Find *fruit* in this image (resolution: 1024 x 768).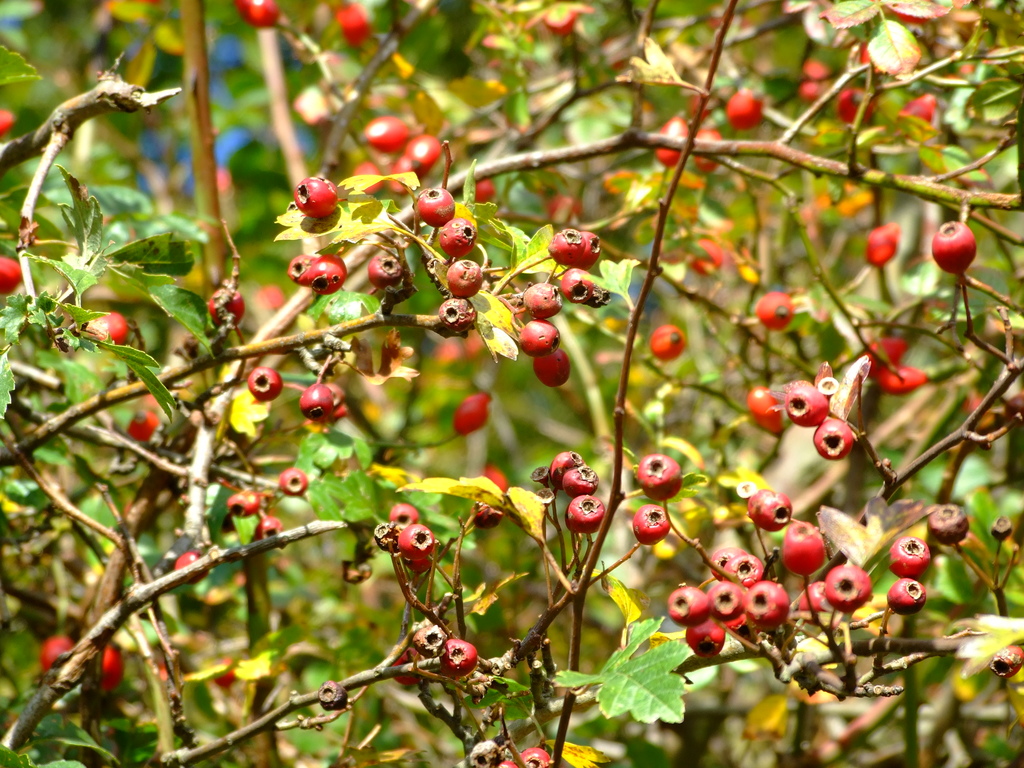
<bbox>99, 311, 131, 344</bbox>.
